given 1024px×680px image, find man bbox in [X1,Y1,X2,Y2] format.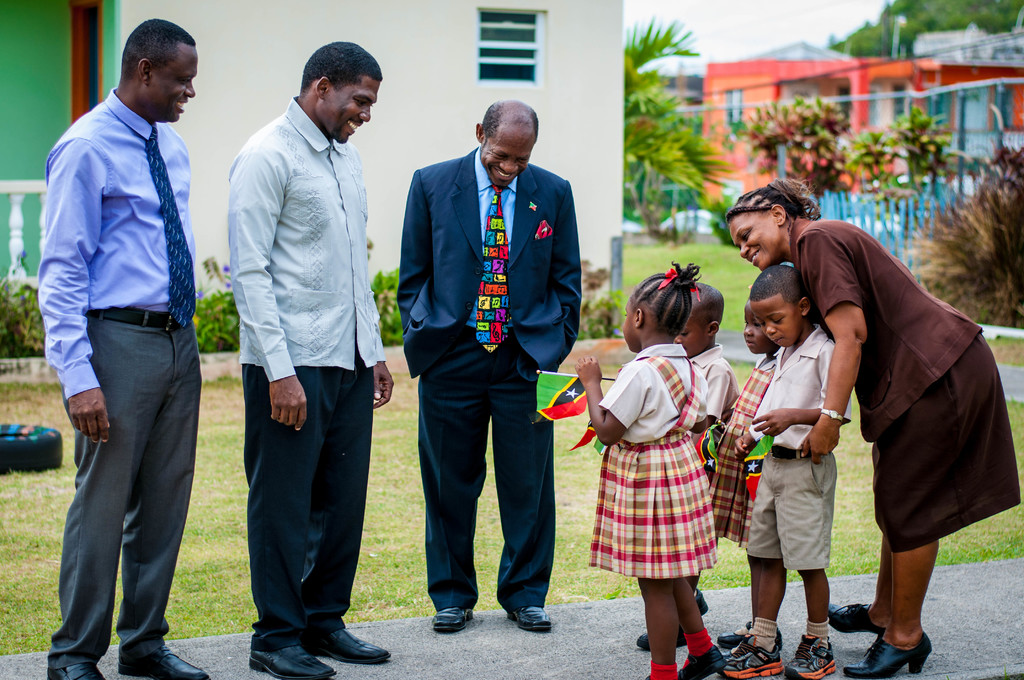
[228,39,394,679].
